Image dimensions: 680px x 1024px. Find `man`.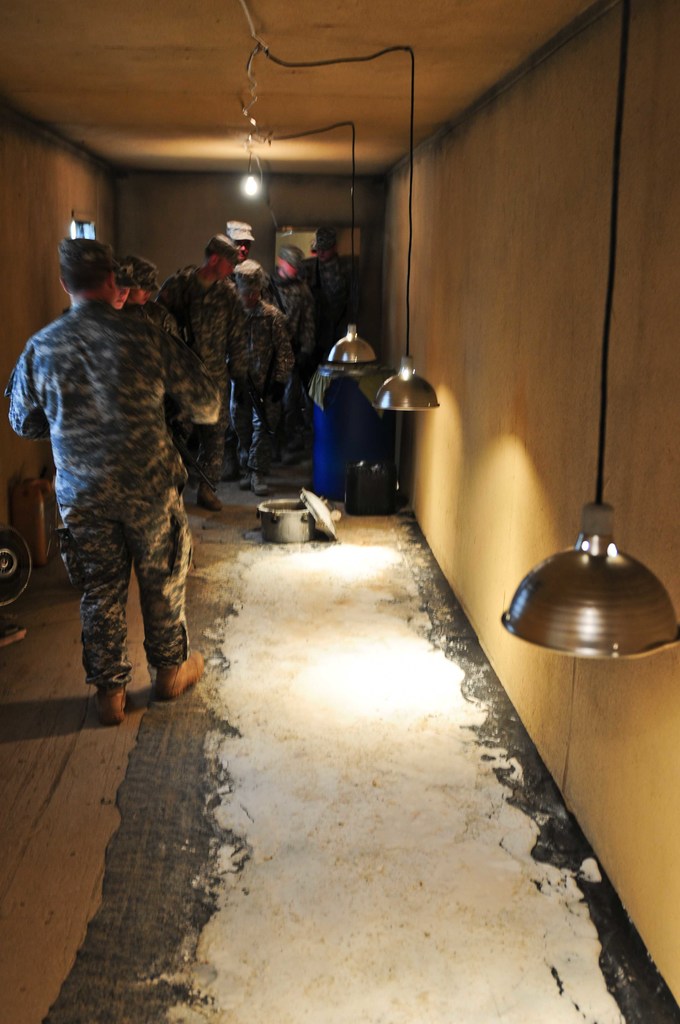
18/215/226/734.
